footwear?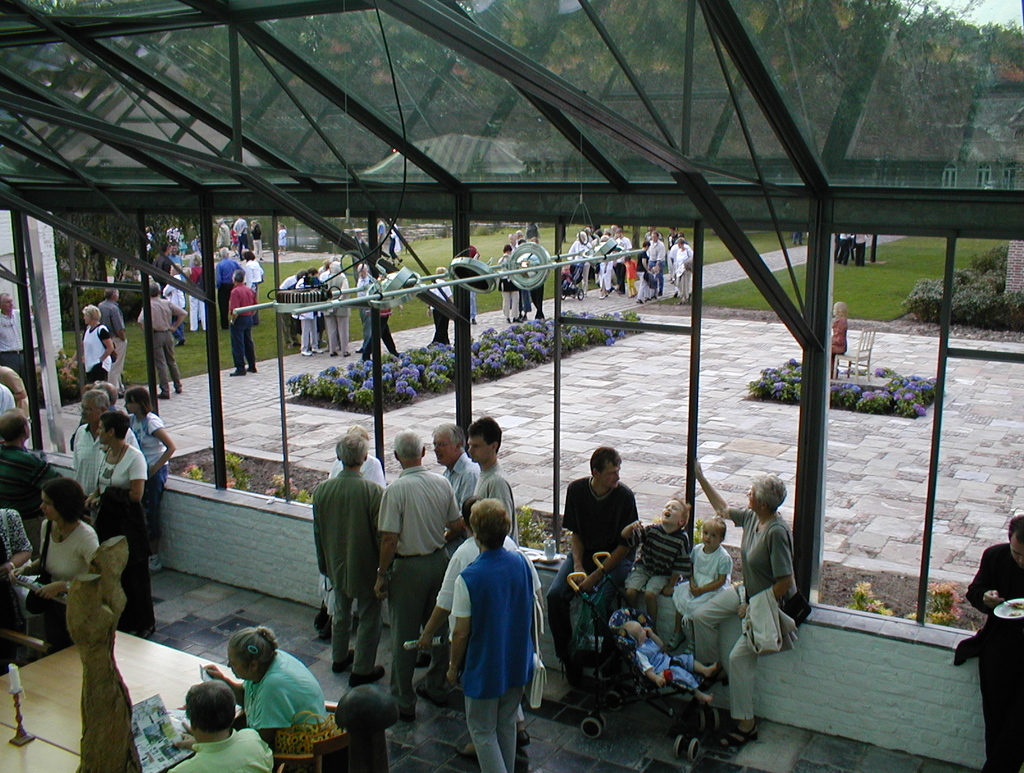
{"x1": 333, "y1": 647, "x2": 355, "y2": 678}
